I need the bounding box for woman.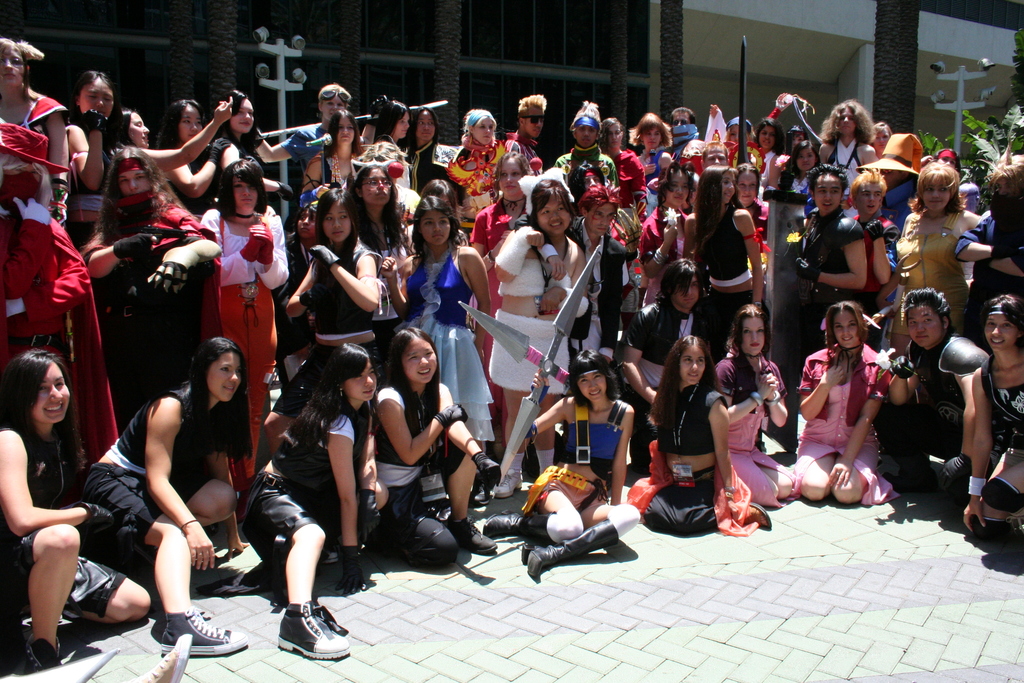
Here it is: l=567, t=160, r=610, b=225.
